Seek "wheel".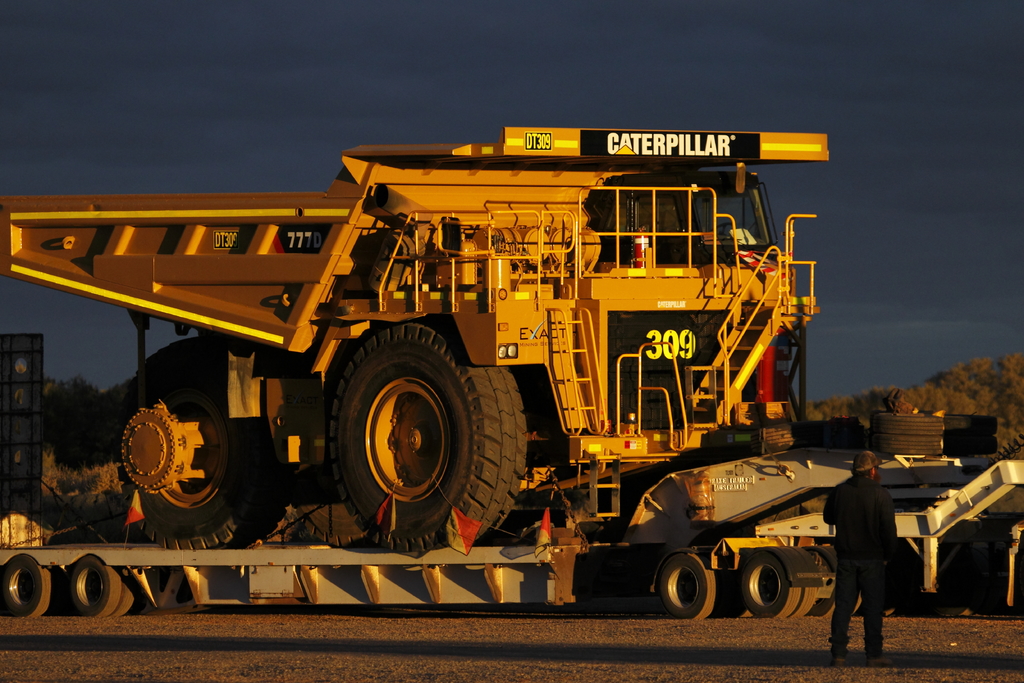
pyautogui.locateOnScreen(882, 441, 942, 456).
